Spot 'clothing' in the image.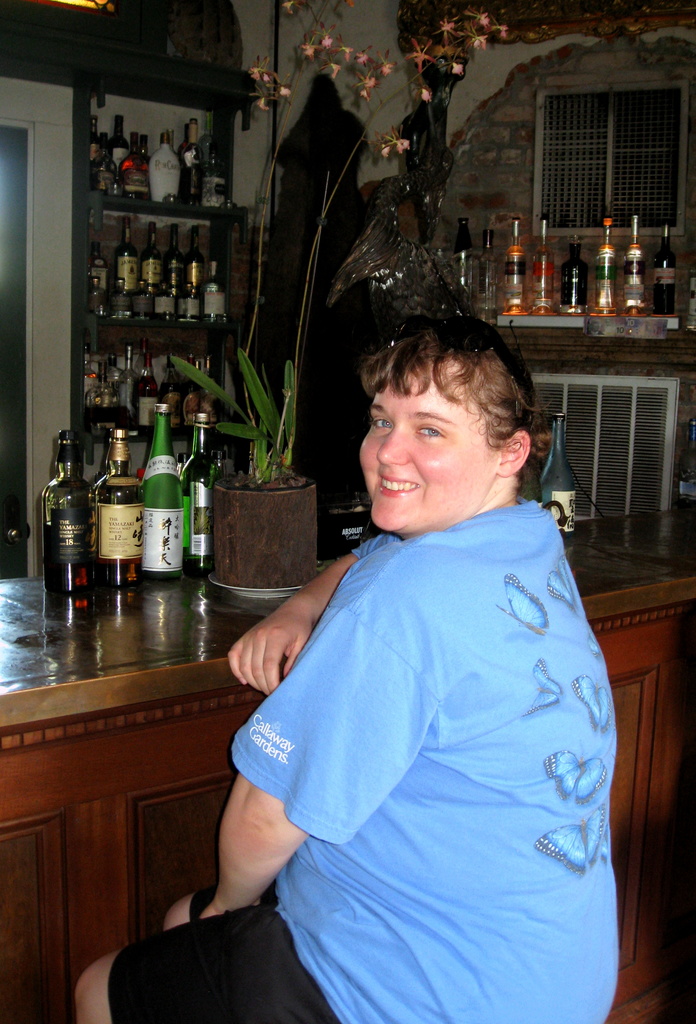
'clothing' found at (x1=82, y1=490, x2=605, y2=1022).
